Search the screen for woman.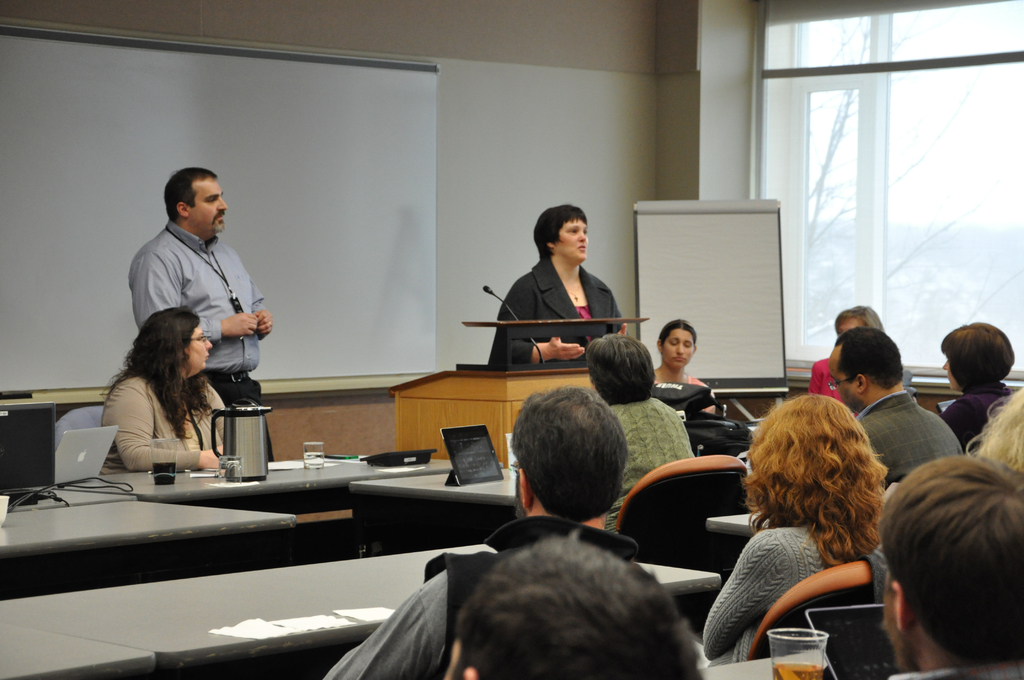
Found at [94,304,233,474].
